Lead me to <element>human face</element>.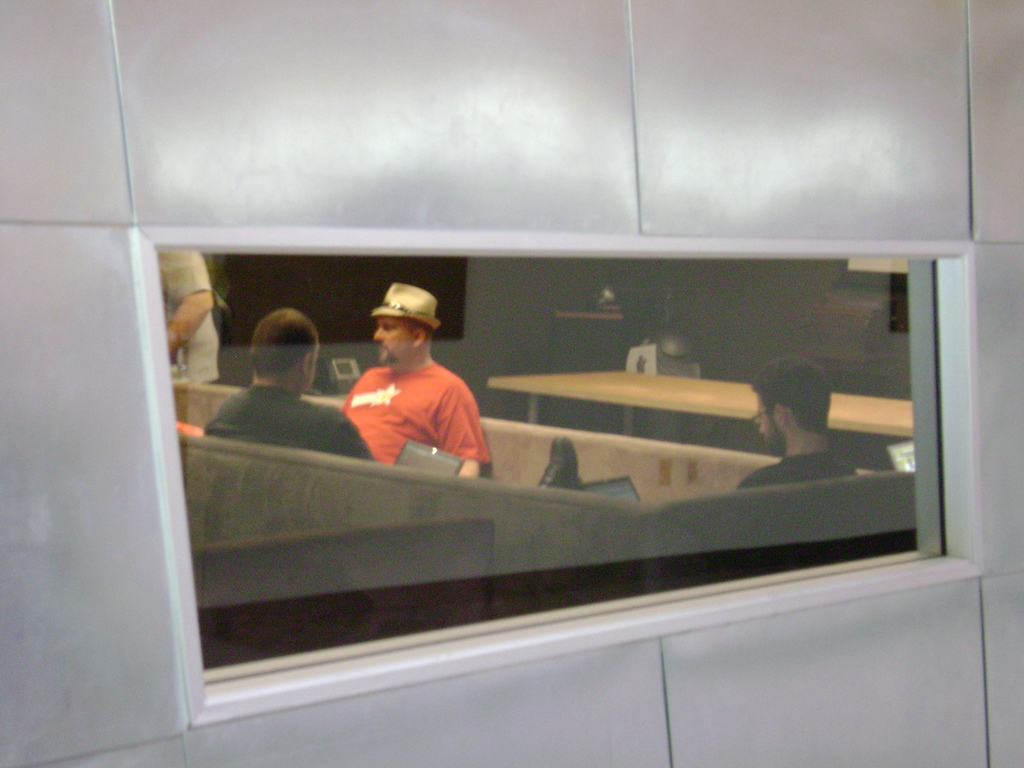
Lead to BBox(372, 314, 415, 367).
